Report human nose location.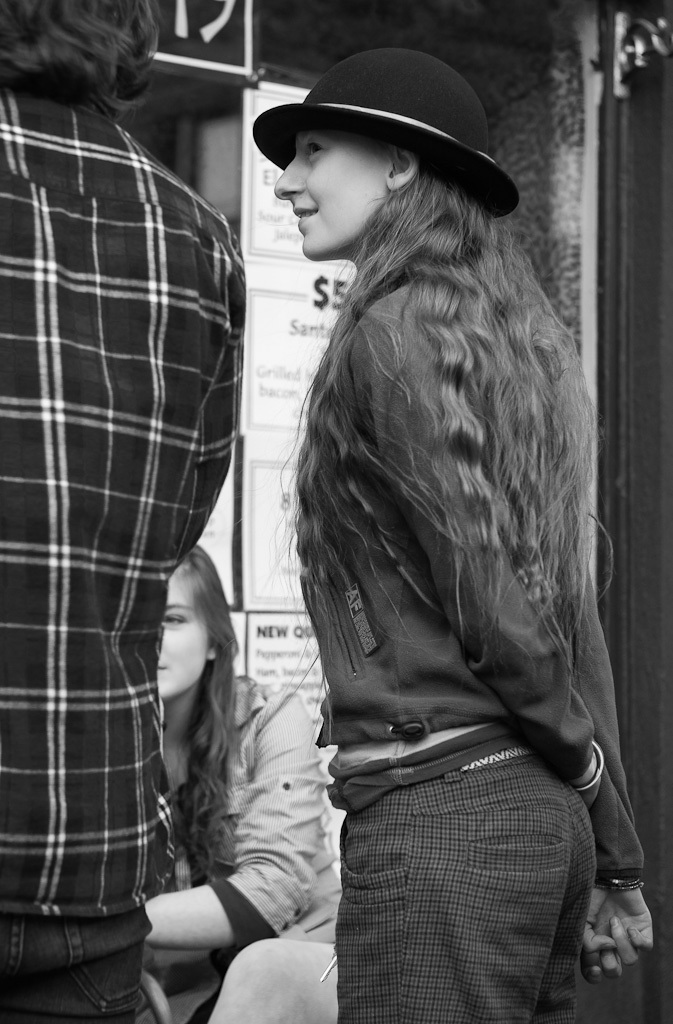
Report: bbox=(271, 152, 311, 199).
